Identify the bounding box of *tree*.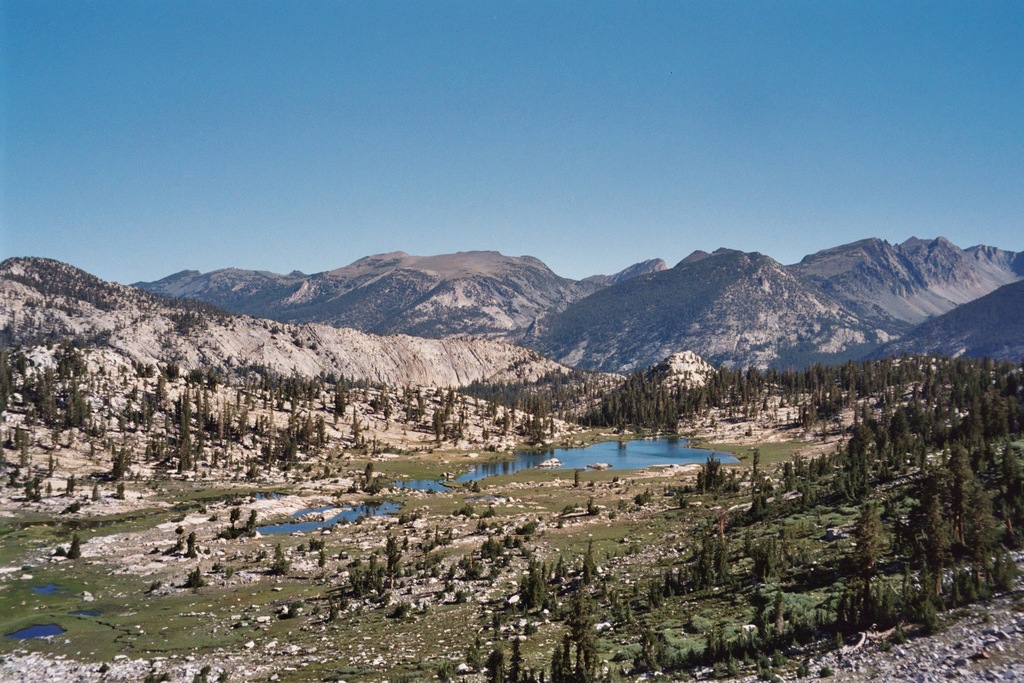
locate(185, 532, 201, 559).
